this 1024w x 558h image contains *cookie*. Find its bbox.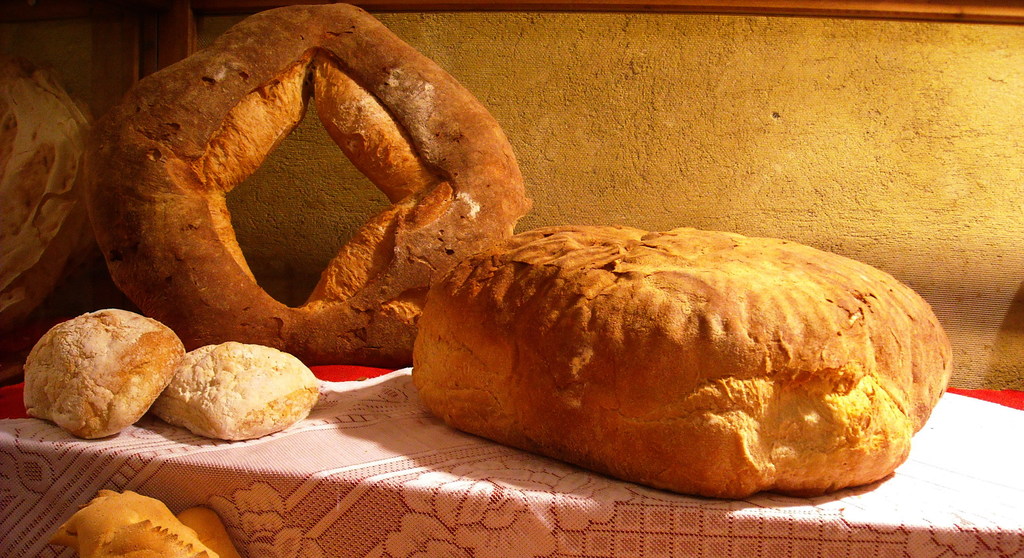
<box>80,4,536,366</box>.
